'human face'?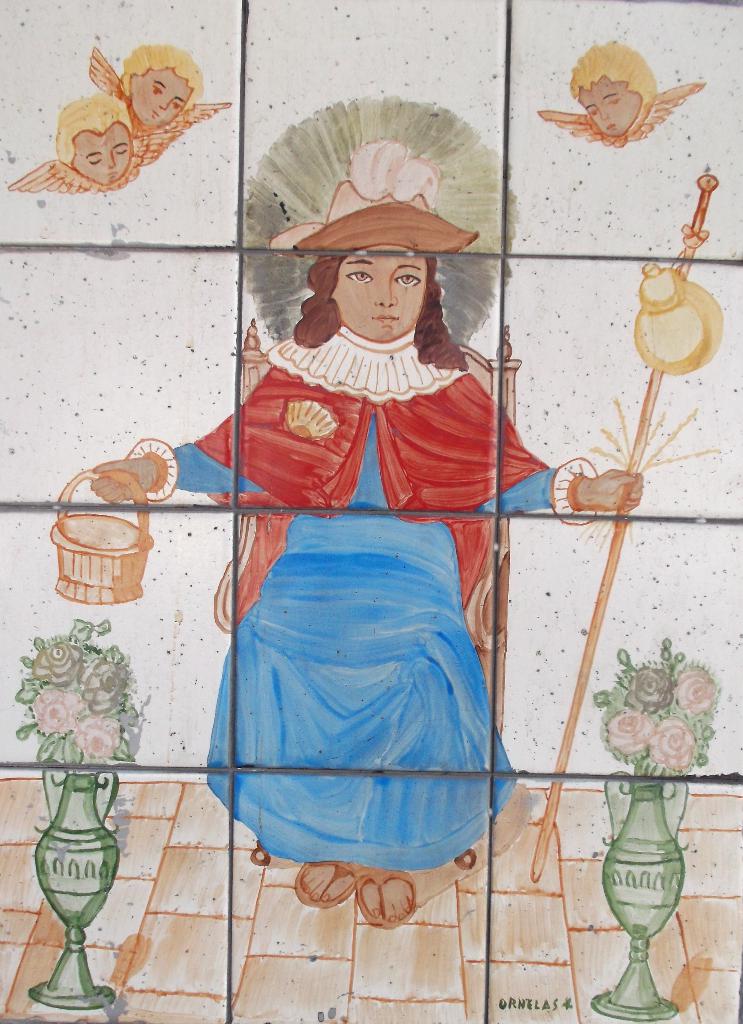
bbox(577, 76, 642, 136)
